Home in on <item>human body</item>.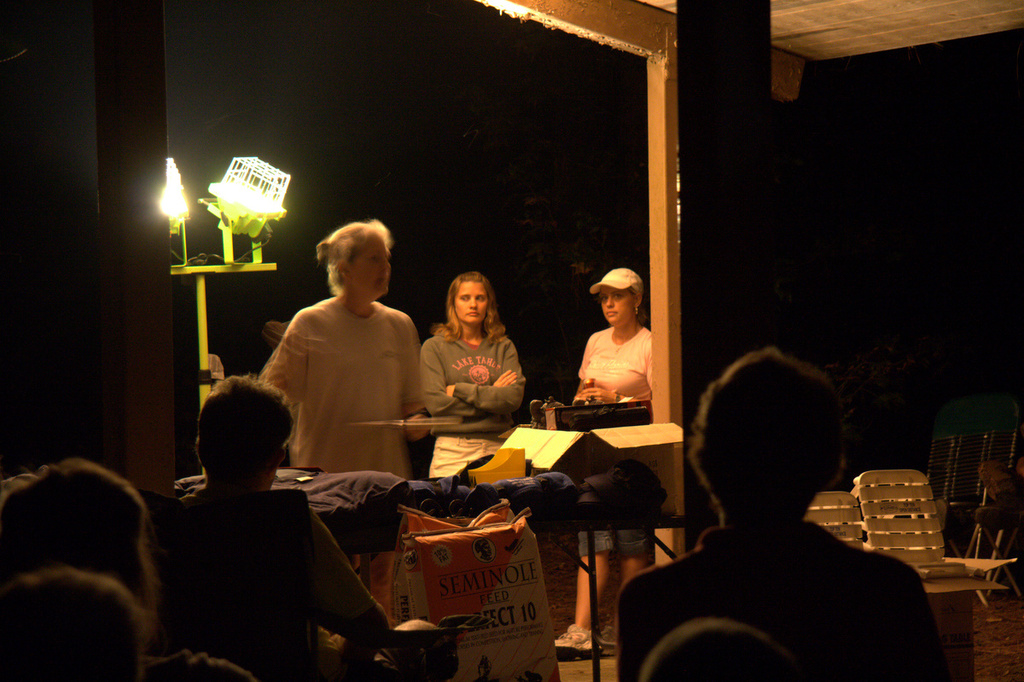
Homed in at x1=641 y1=347 x2=936 y2=679.
